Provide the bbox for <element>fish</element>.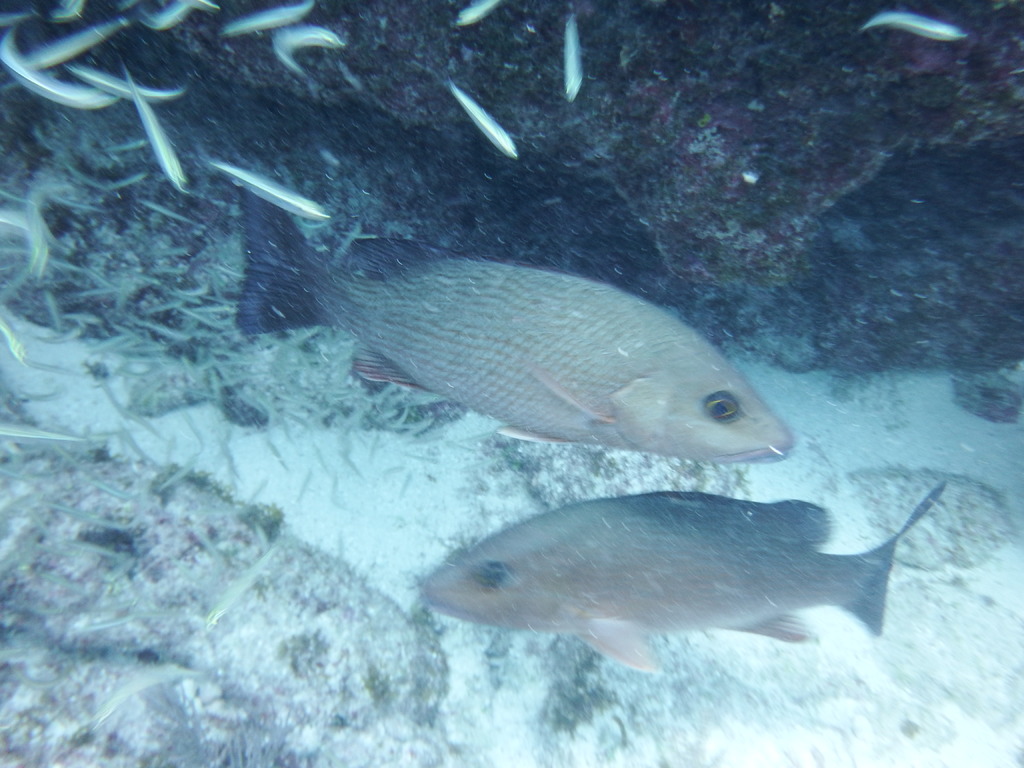
box(459, 1, 494, 29).
